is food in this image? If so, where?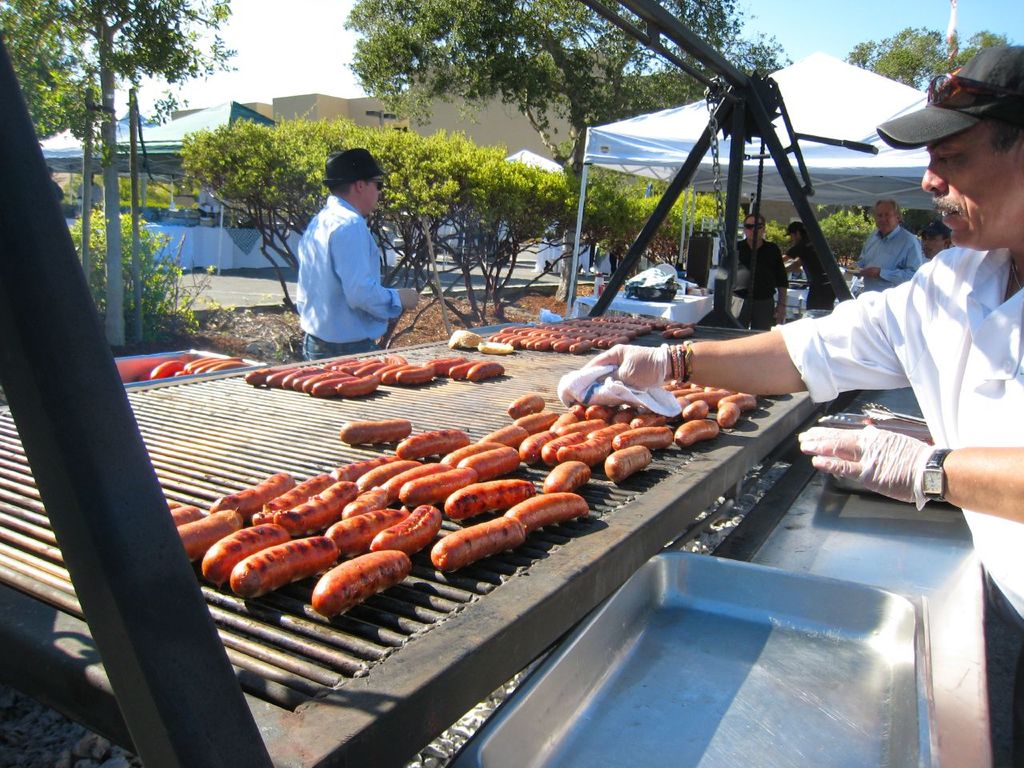
Yes, at detection(576, 418, 606, 436).
